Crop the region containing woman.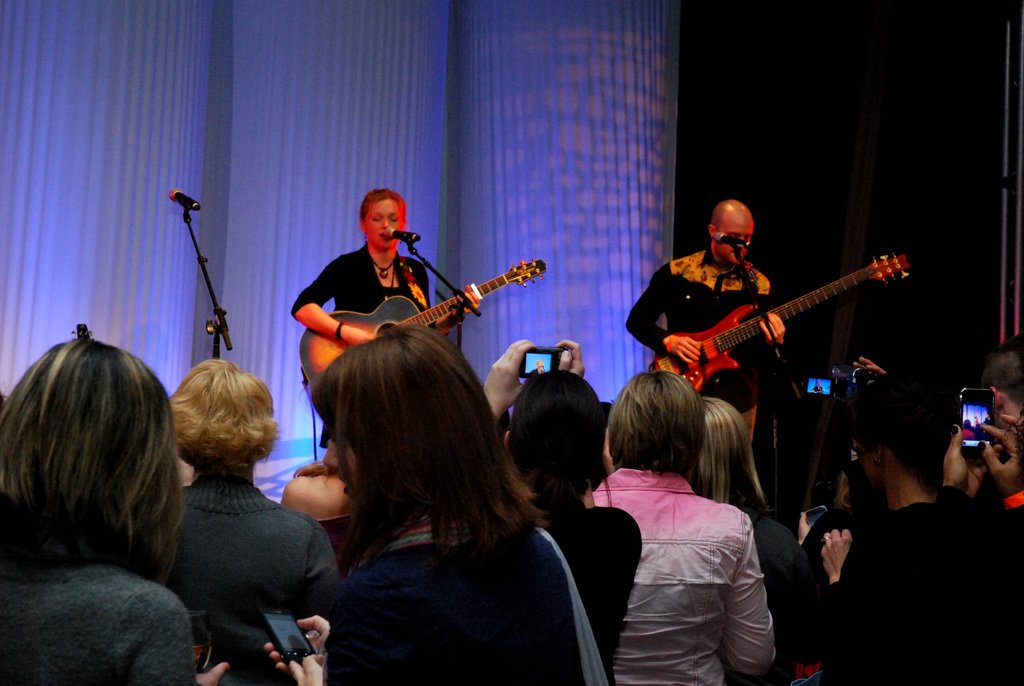
Crop region: (0,323,235,685).
